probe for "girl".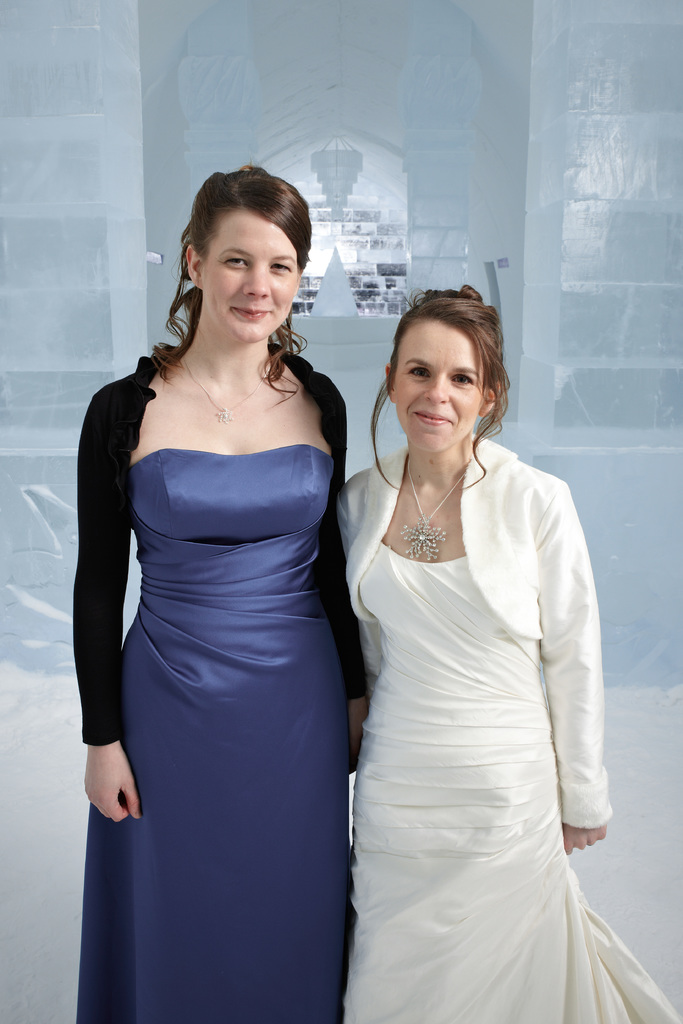
Probe result: bbox(74, 161, 367, 1023).
